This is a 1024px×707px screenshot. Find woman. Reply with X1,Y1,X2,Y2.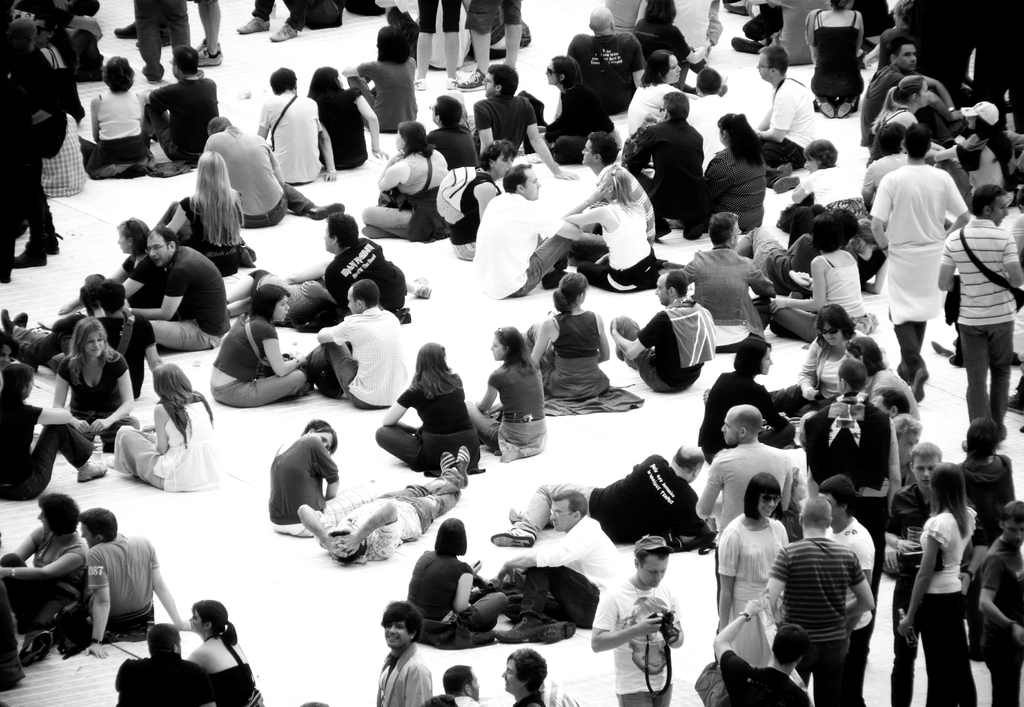
560,166,662,292.
